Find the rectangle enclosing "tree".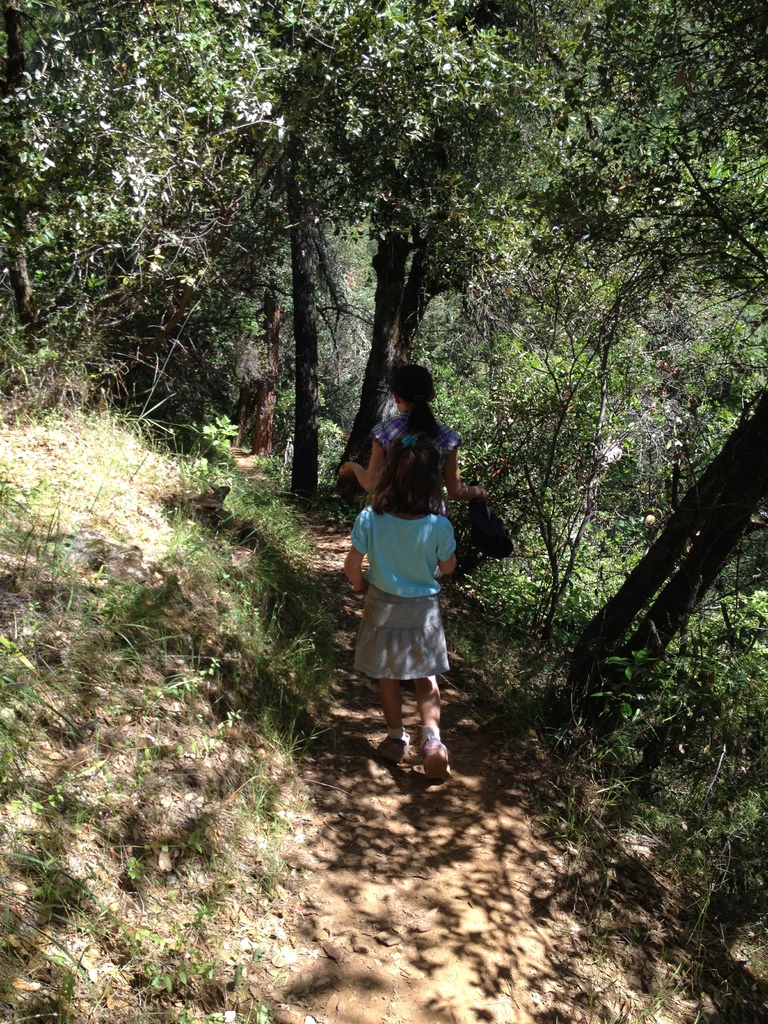
<region>524, 369, 767, 707</region>.
